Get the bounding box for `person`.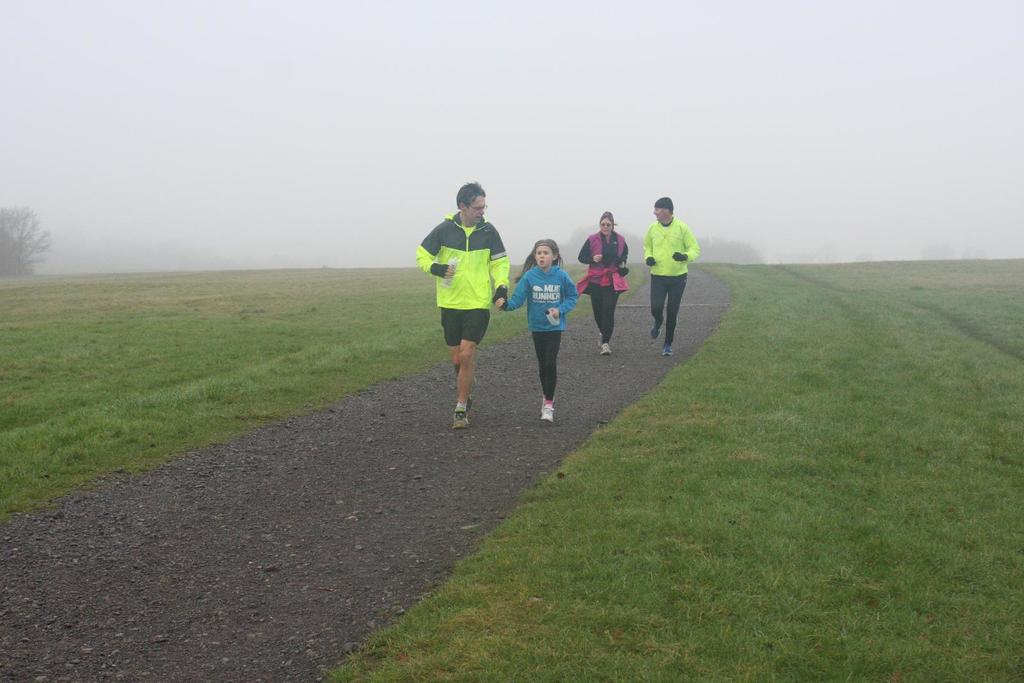
<bbox>426, 172, 506, 439</bbox>.
